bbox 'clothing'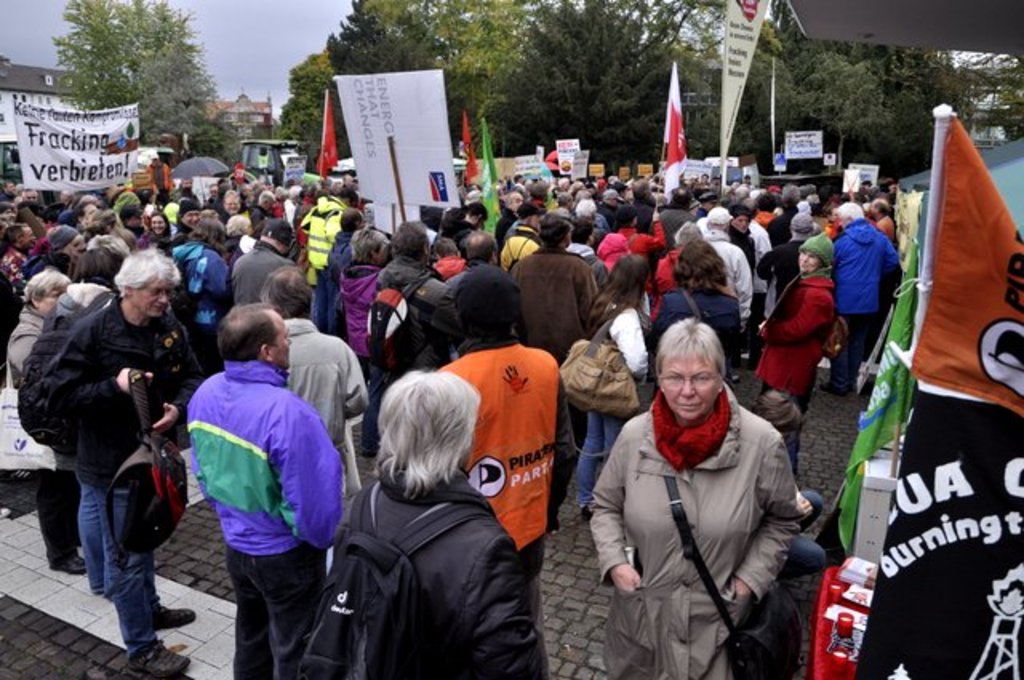
<box>214,200,250,240</box>
